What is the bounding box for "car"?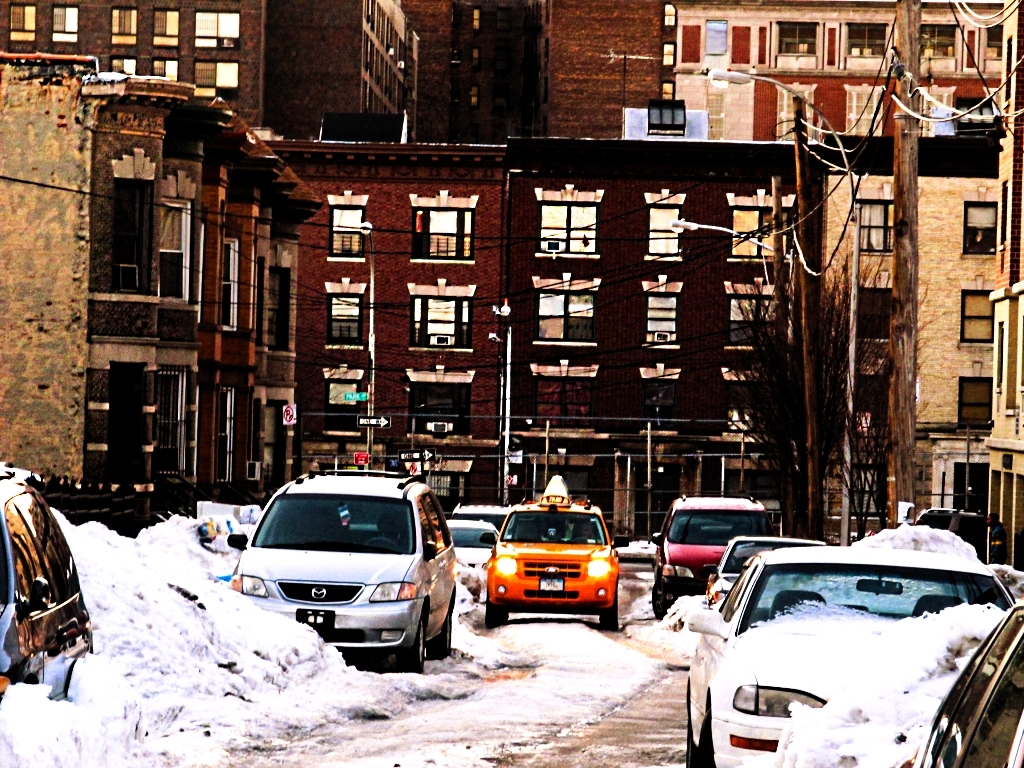
(917,595,1023,767).
